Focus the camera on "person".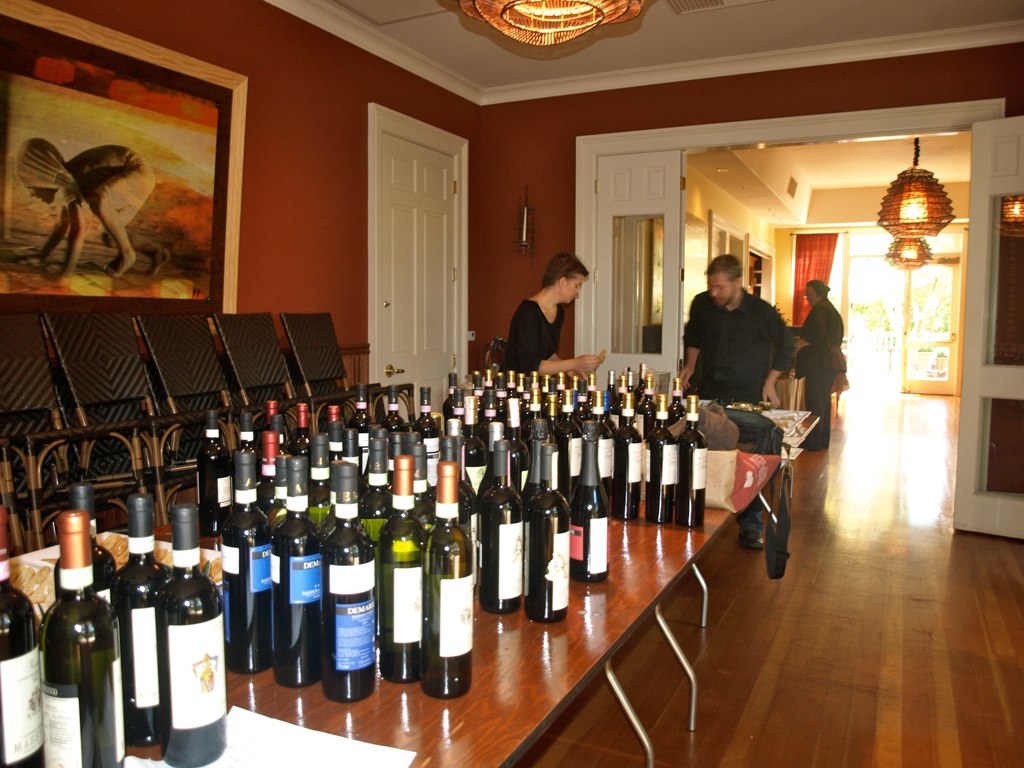
Focus region: [676, 247, 797, 550].
